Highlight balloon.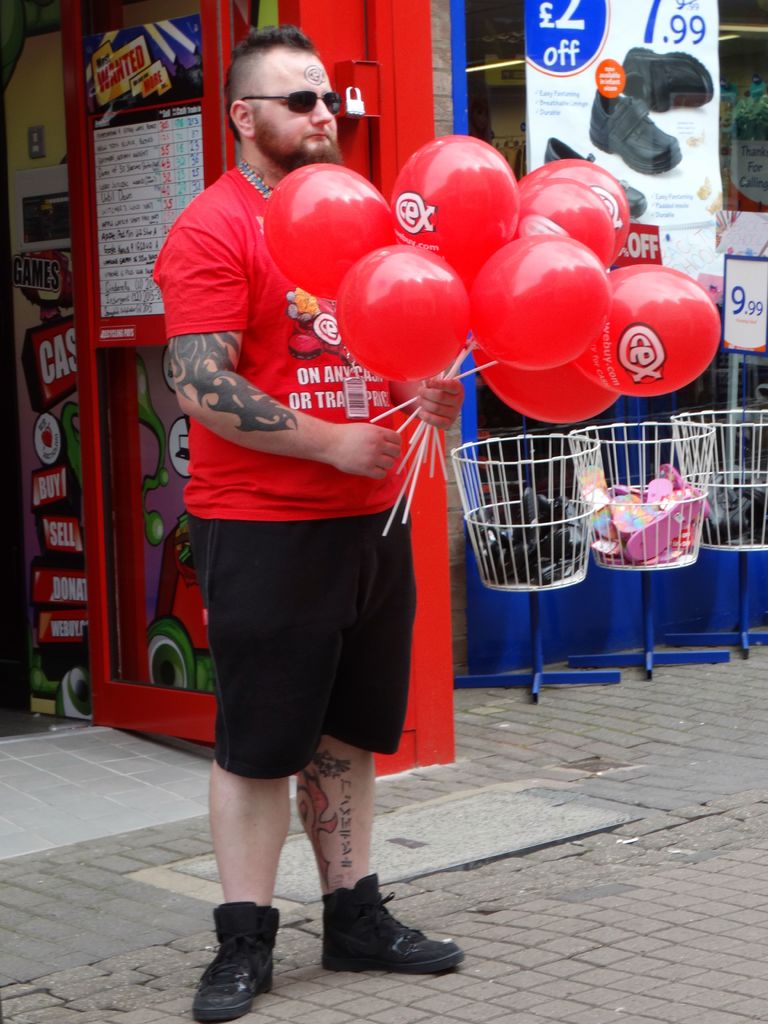
Highlighted region: 260, 160, 397, 303.
